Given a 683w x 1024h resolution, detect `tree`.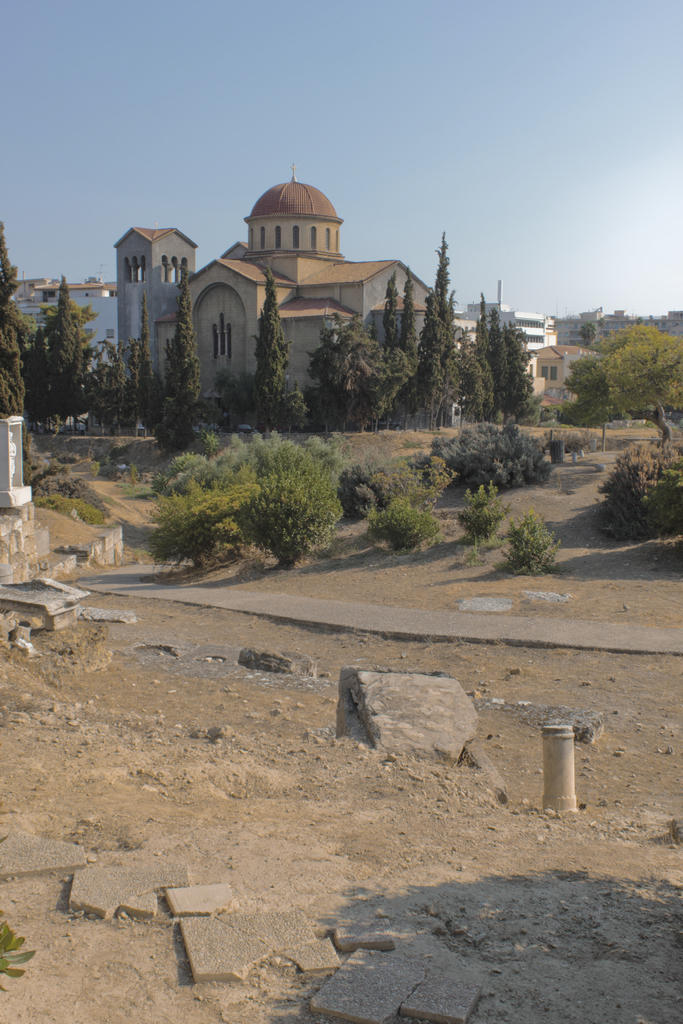
left=416, top=234, right=459, bottom=426.
